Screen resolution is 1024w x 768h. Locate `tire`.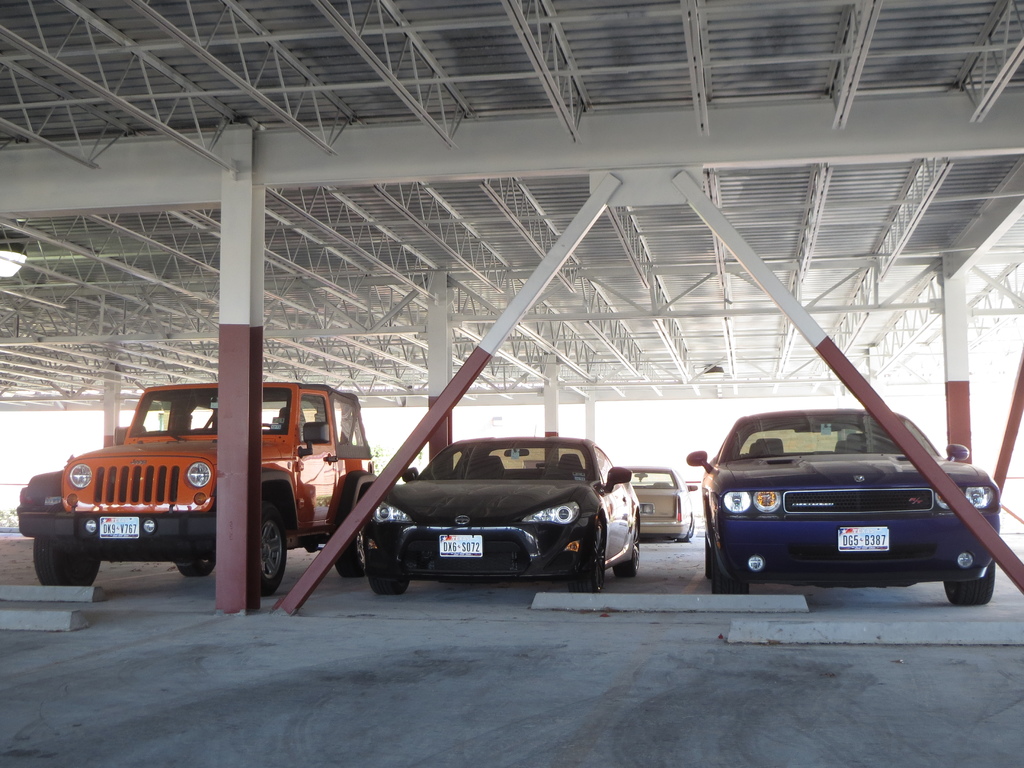
<box>678,529,691,542</box>.
